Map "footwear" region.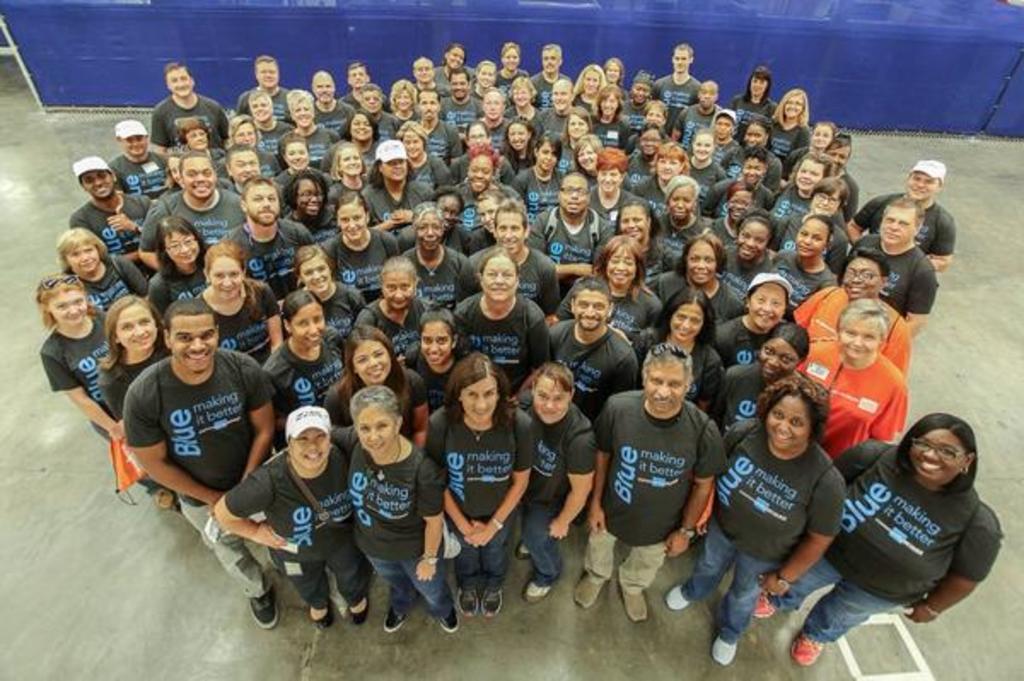
Mapped to 348,599,369,630.
